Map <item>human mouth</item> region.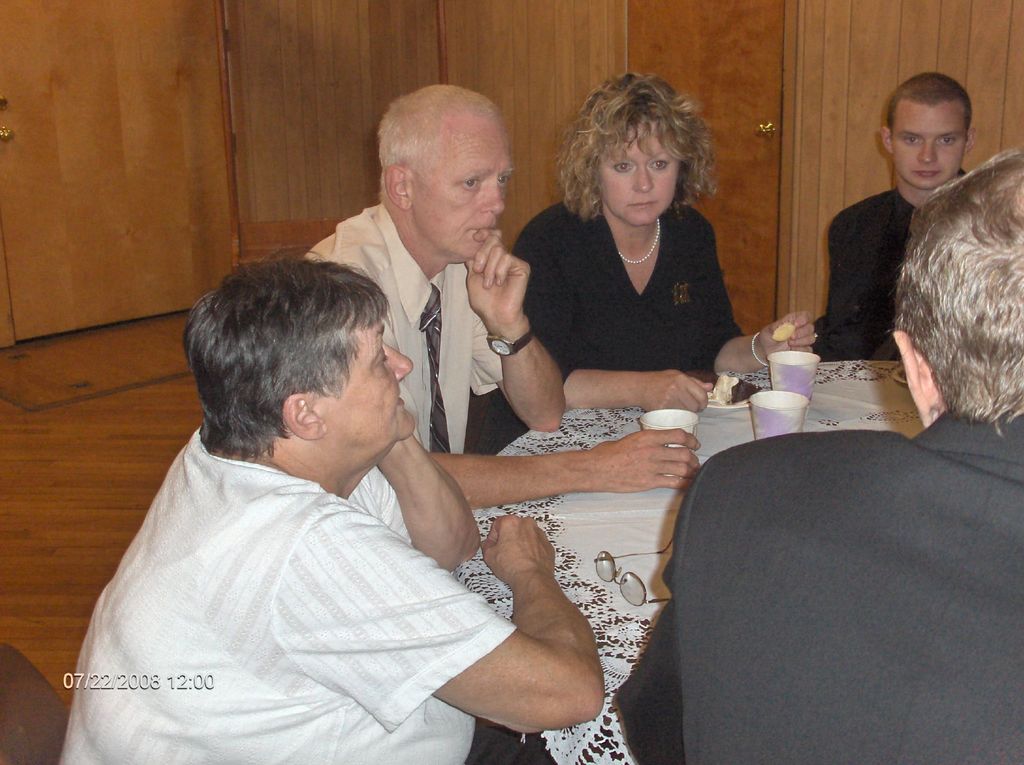
Mapped to bbox=(626, 202, 655, 206).
